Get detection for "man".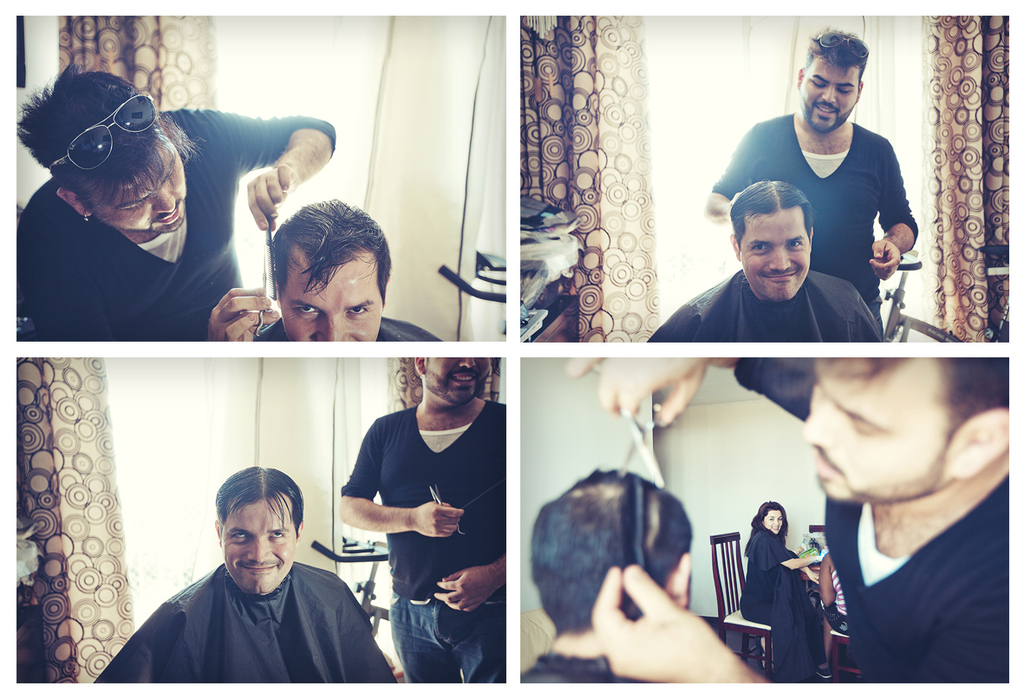
Detection: locate(17, 69, 337, 342).
